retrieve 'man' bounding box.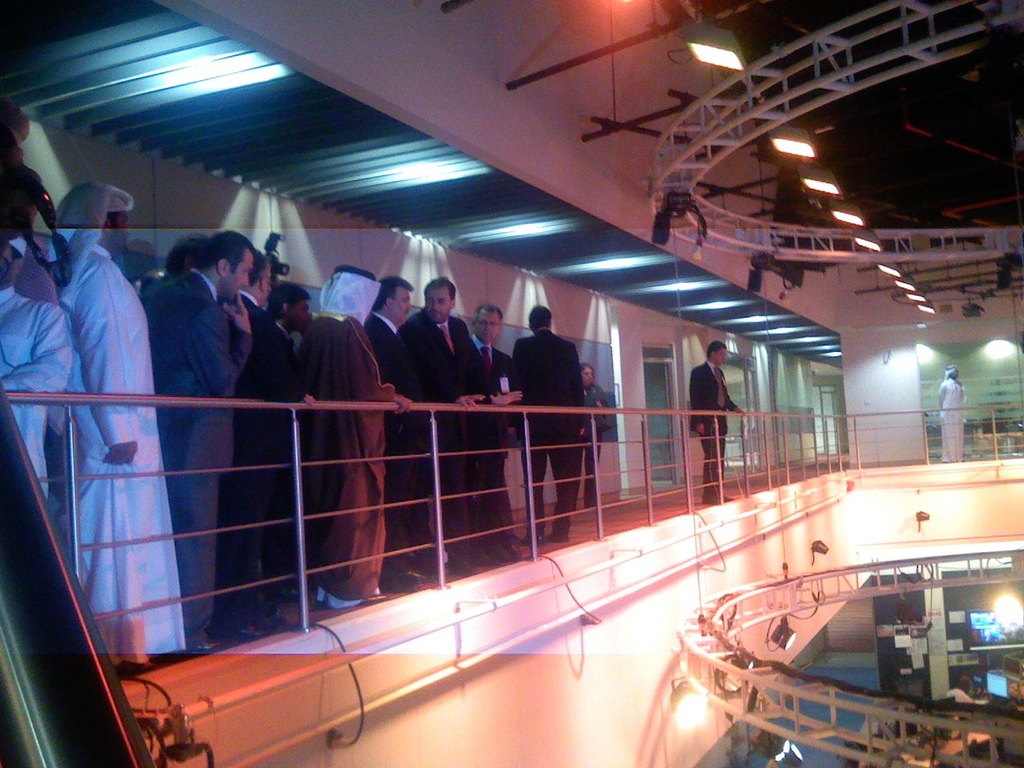
Bounding box: 233,247,318,623.
